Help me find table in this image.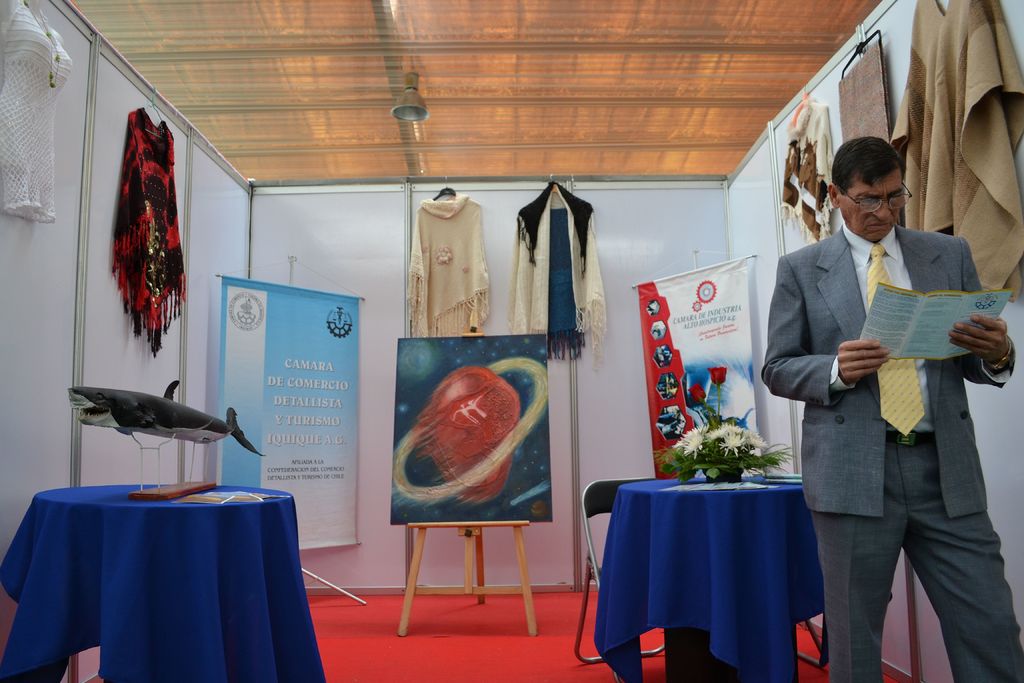
Found it: {"left": 596, "top": 472, "right": 894, "bottom": 682}.
